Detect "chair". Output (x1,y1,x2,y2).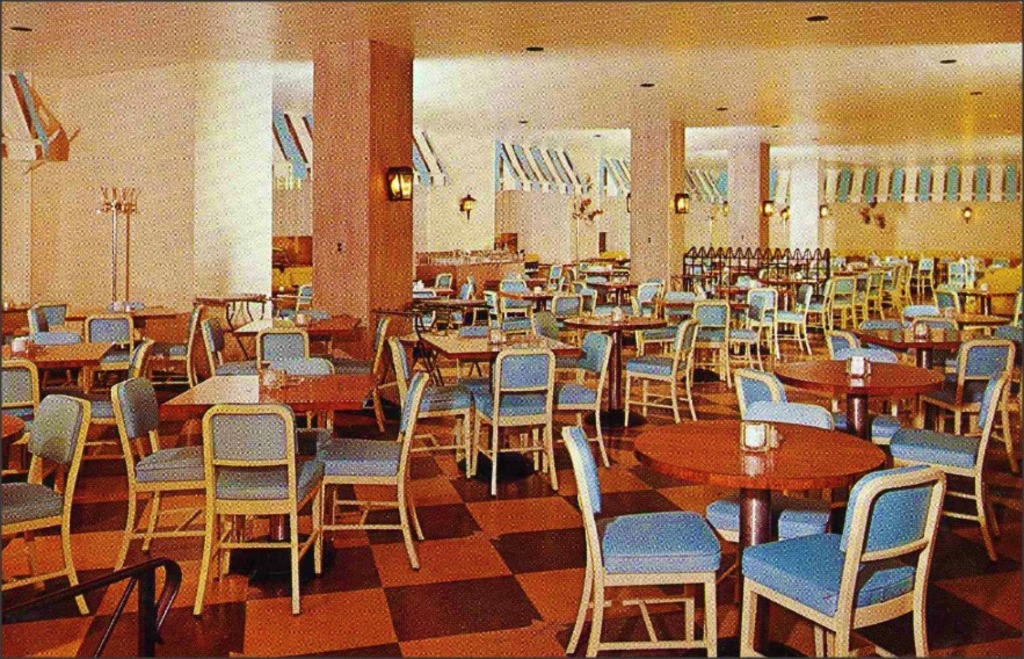
(257,328,313,355).
